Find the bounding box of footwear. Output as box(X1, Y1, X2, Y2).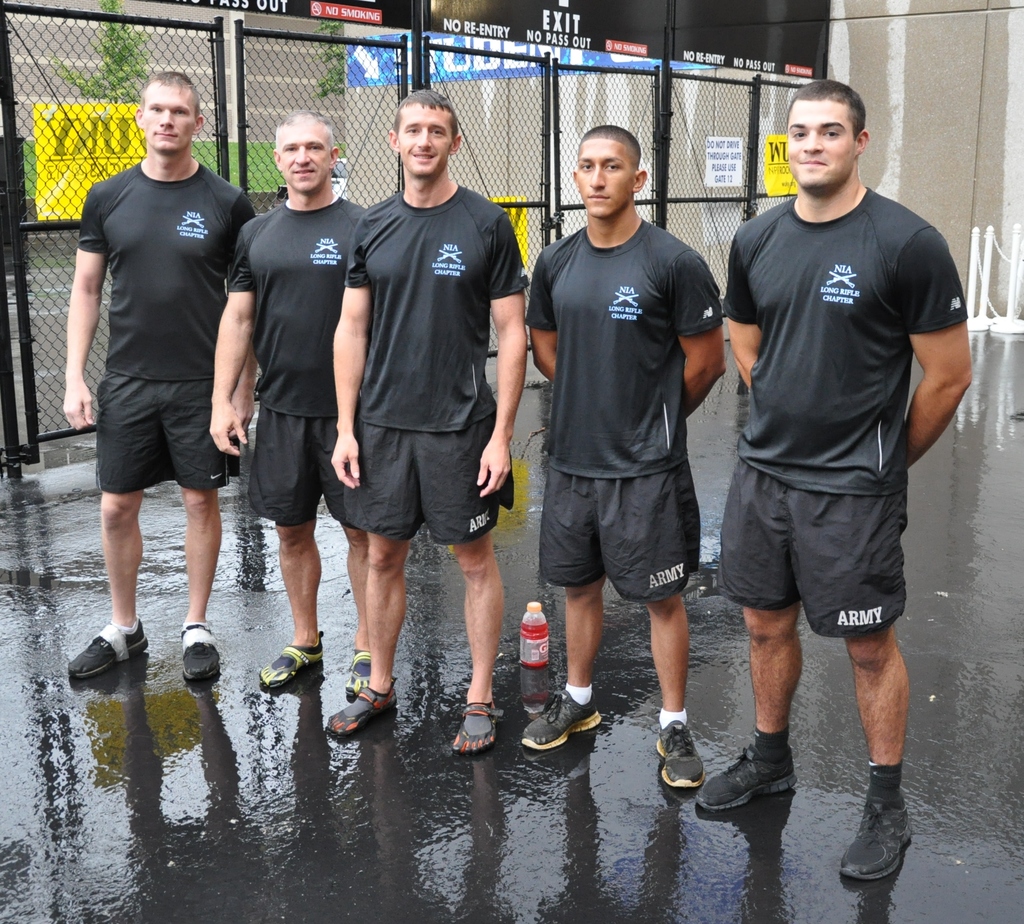
box(858, 782, 937, 908).
